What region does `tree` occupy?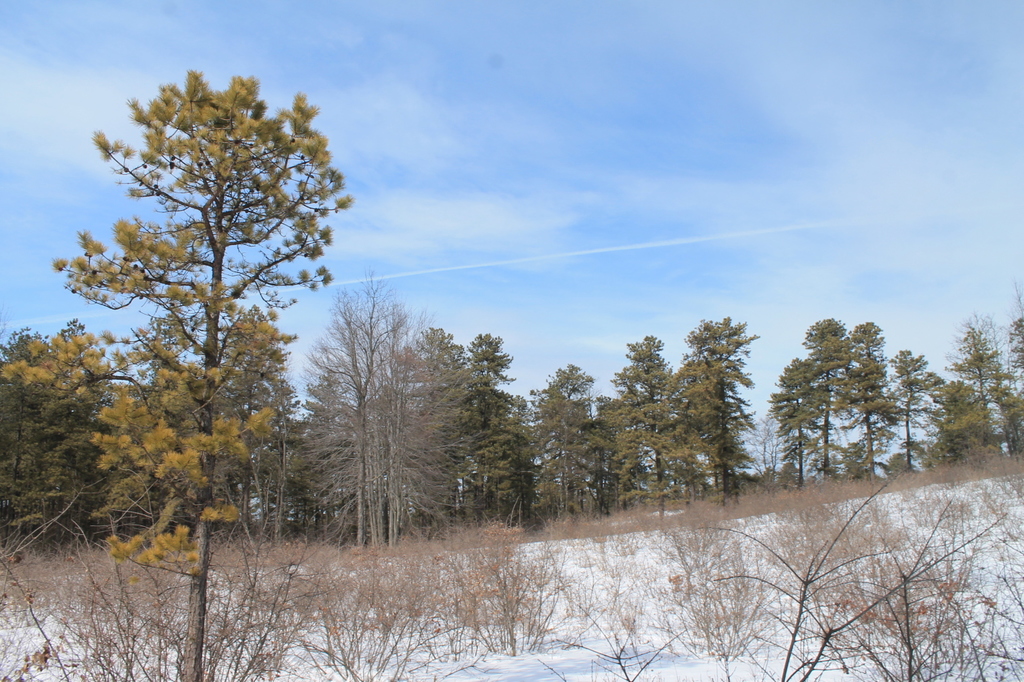
<bbox>634, 365, 693, 493</bbox>.
